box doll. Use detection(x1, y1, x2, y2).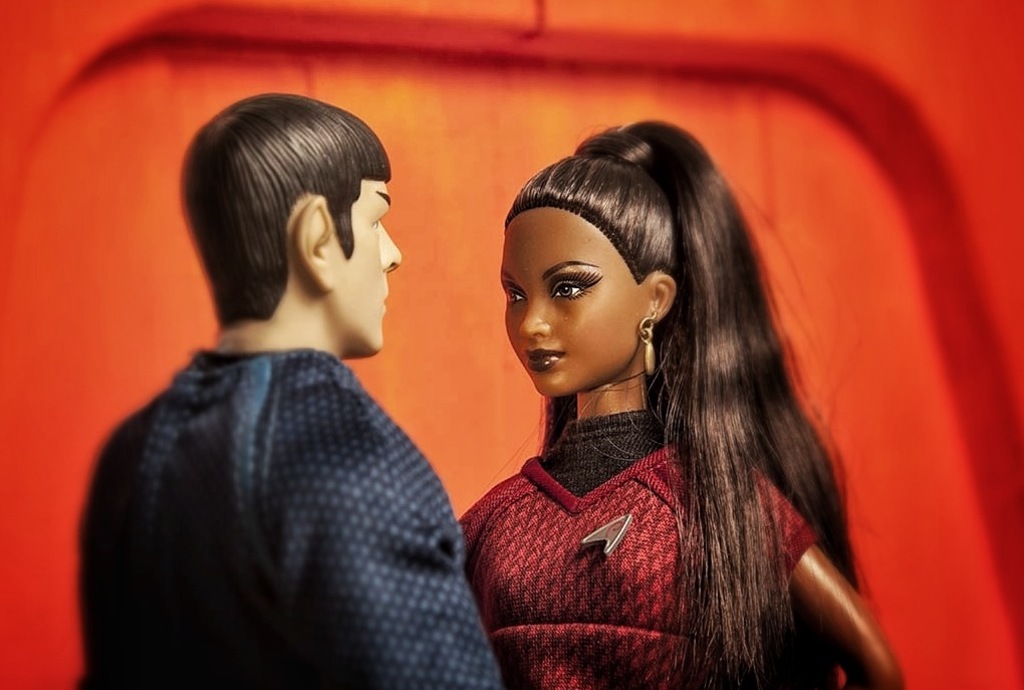
detection(80, 92, 501, 689).
